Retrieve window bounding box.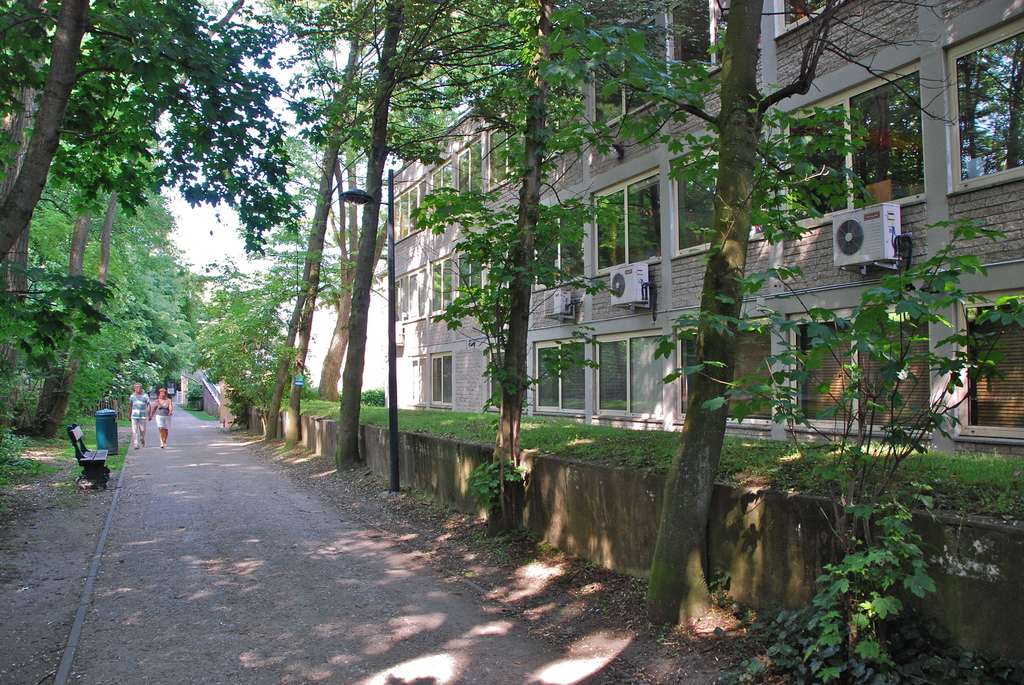
Bounding box: x1=394 y1=186 x2=425 y2=239.
